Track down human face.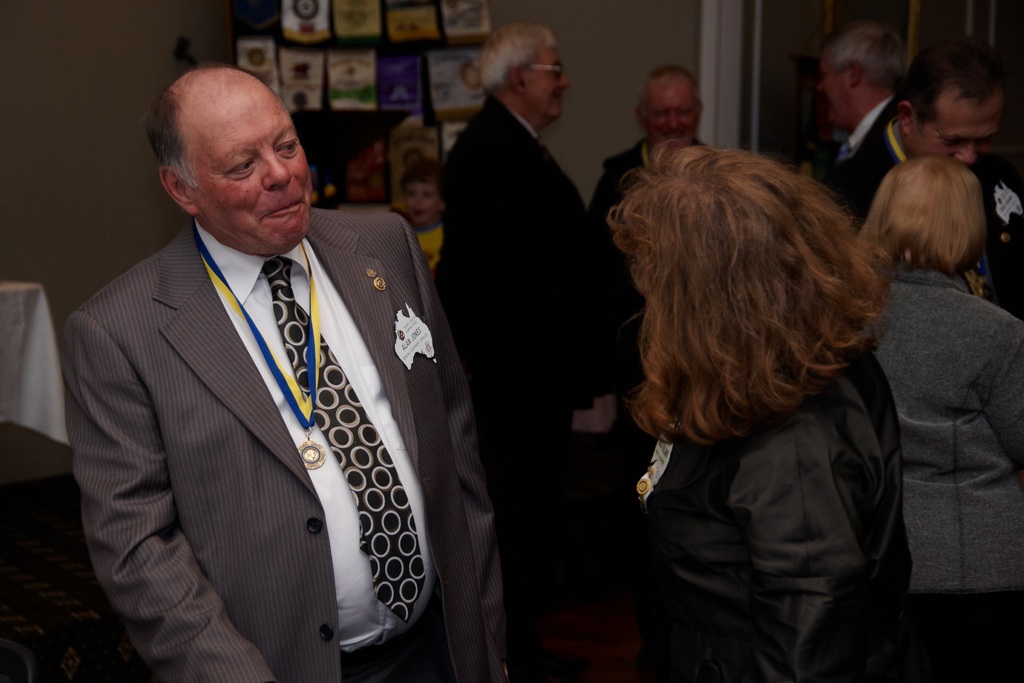
Tracked to x1=650 y1=81 x2=693 y2=150.
